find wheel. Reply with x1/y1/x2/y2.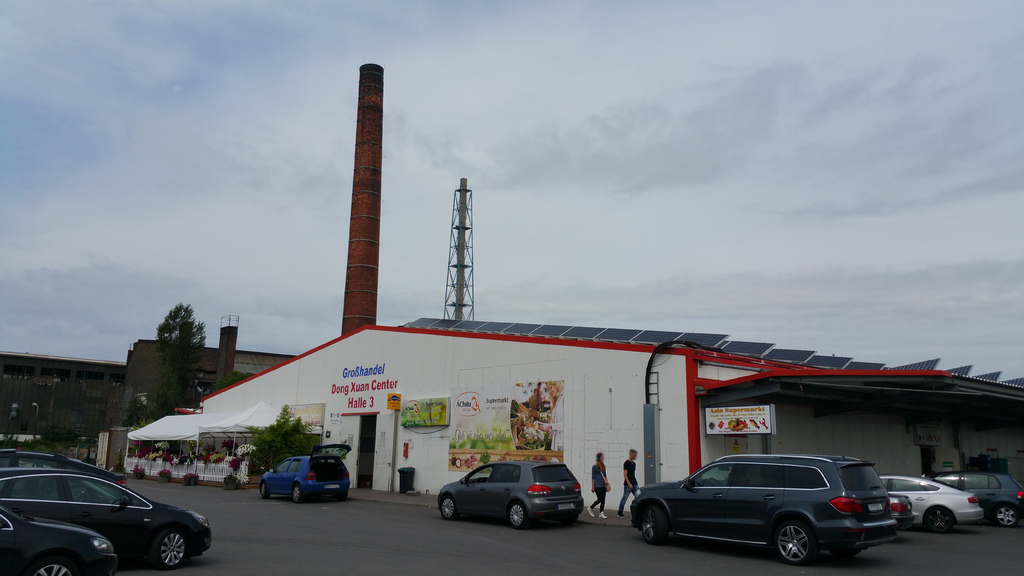
150/527/186/562.
